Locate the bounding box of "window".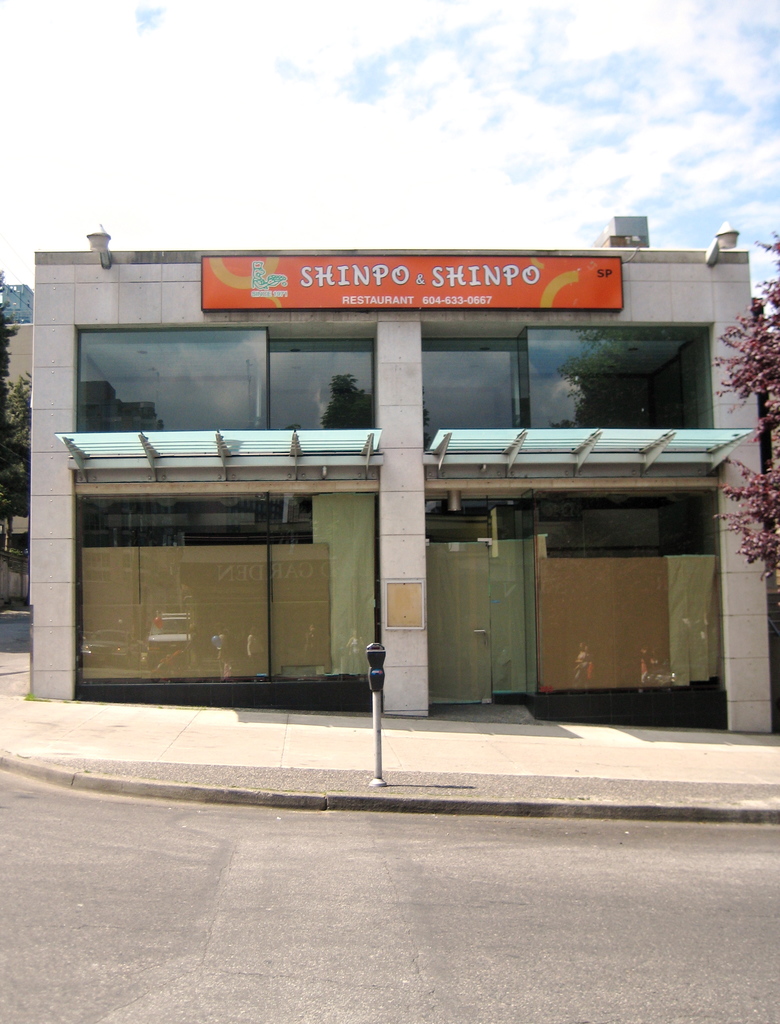
Bounding box: bbox(64, 494, 382, 698).
